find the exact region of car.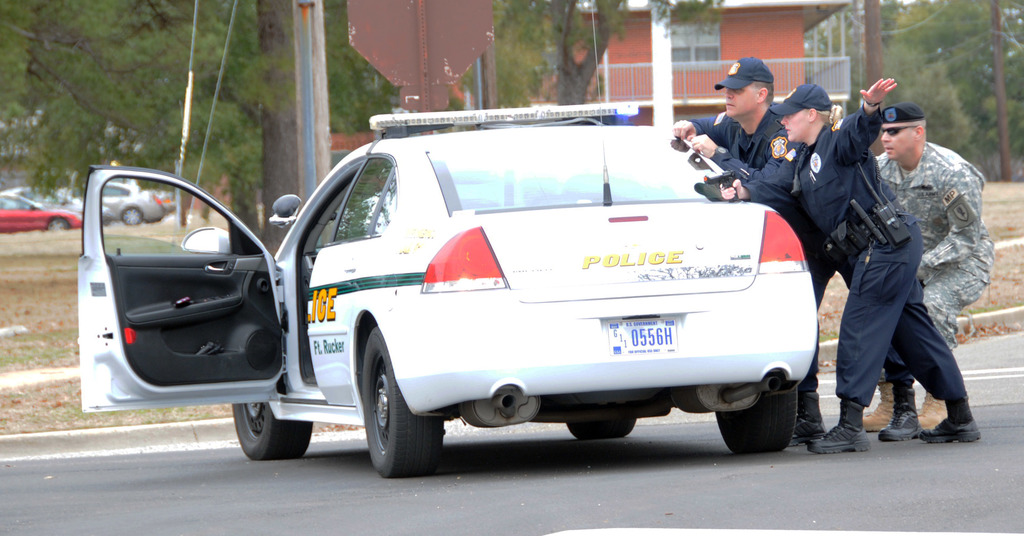
Exact region: bbox=(150, 186, 175, 212).
